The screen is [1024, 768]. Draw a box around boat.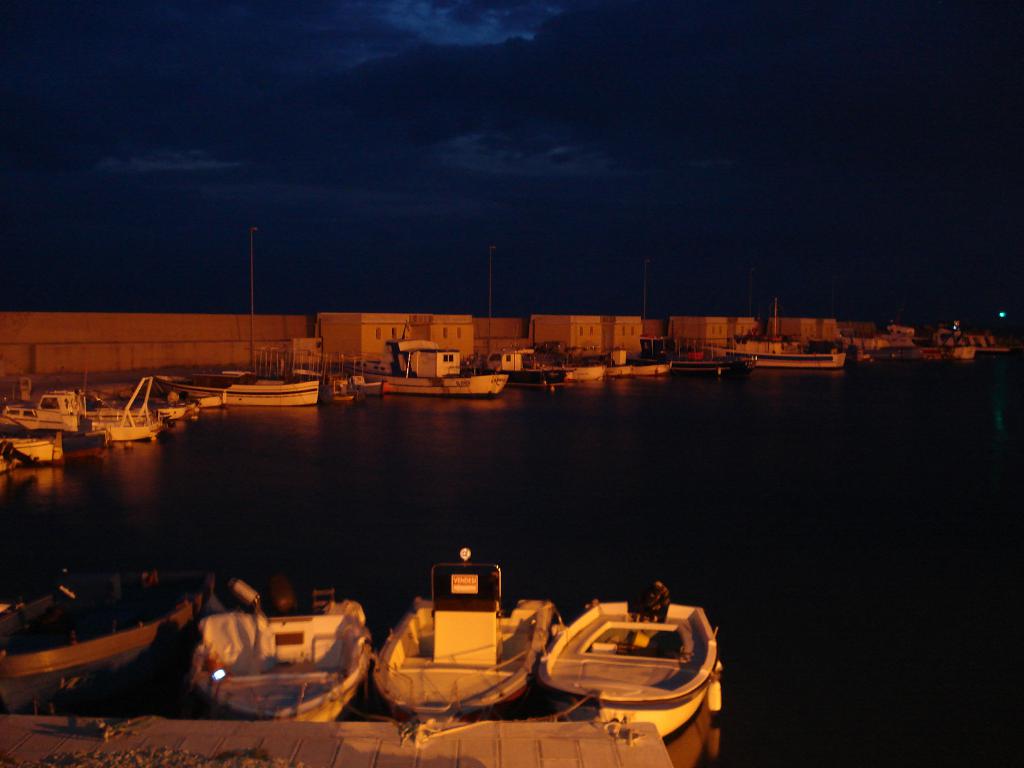
region(927, 323, 1009, 356).
